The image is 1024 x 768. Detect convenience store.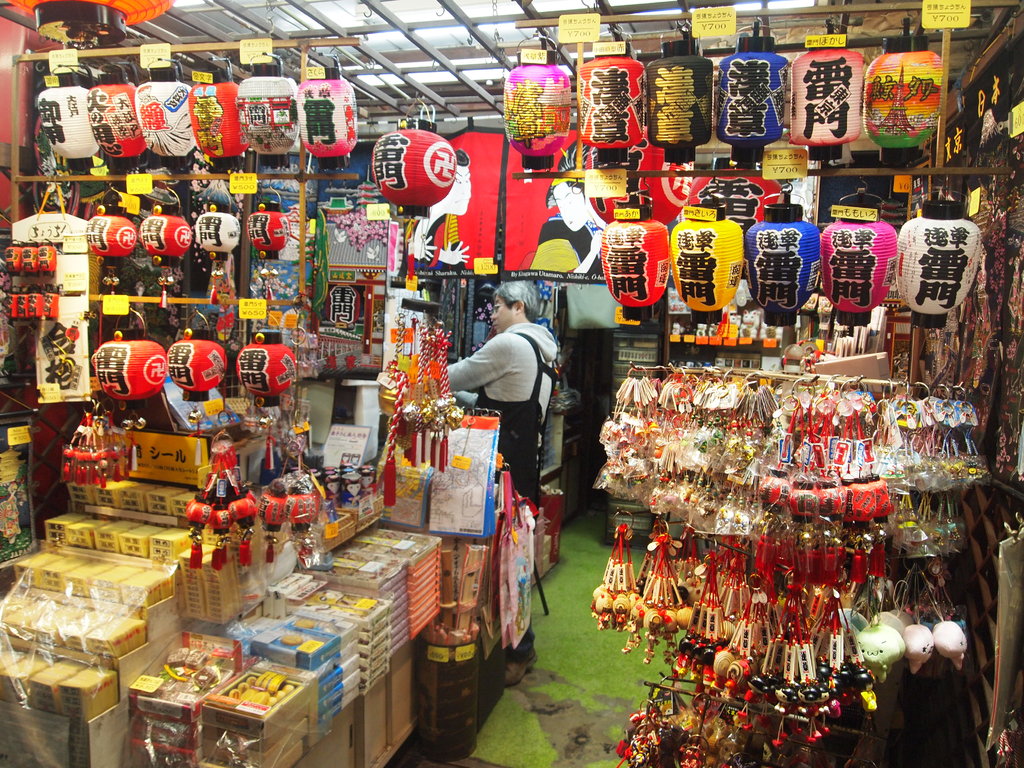
Detection: [left=0, top=0, right=1023, bottom=765].
